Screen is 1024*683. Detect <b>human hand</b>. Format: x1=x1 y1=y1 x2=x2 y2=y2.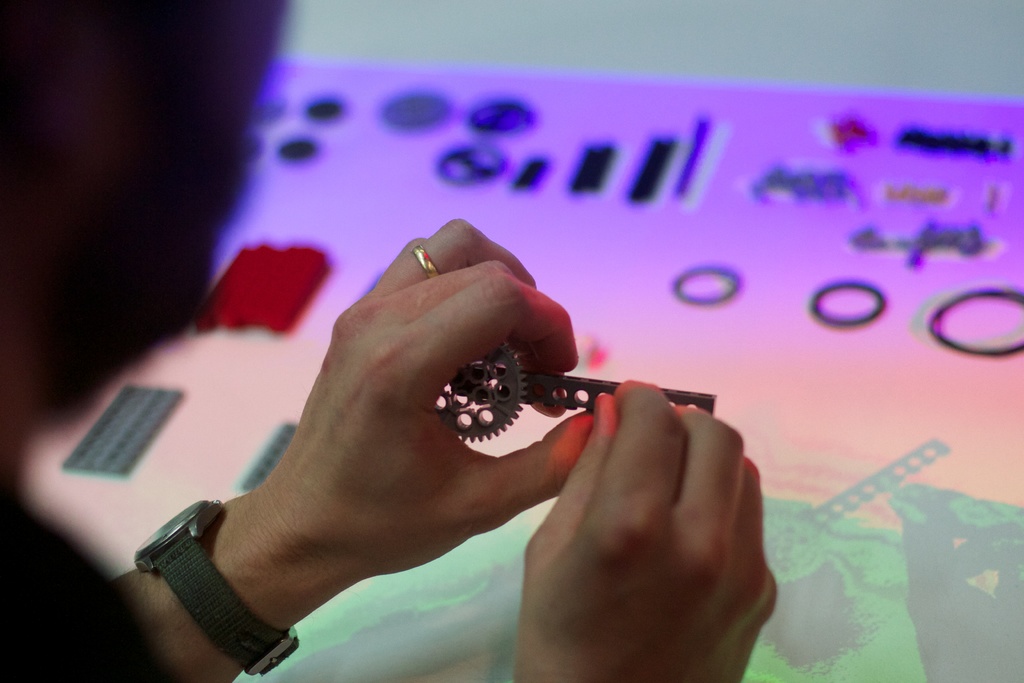
x1=175 y1=230 x2=520 y2=670.
